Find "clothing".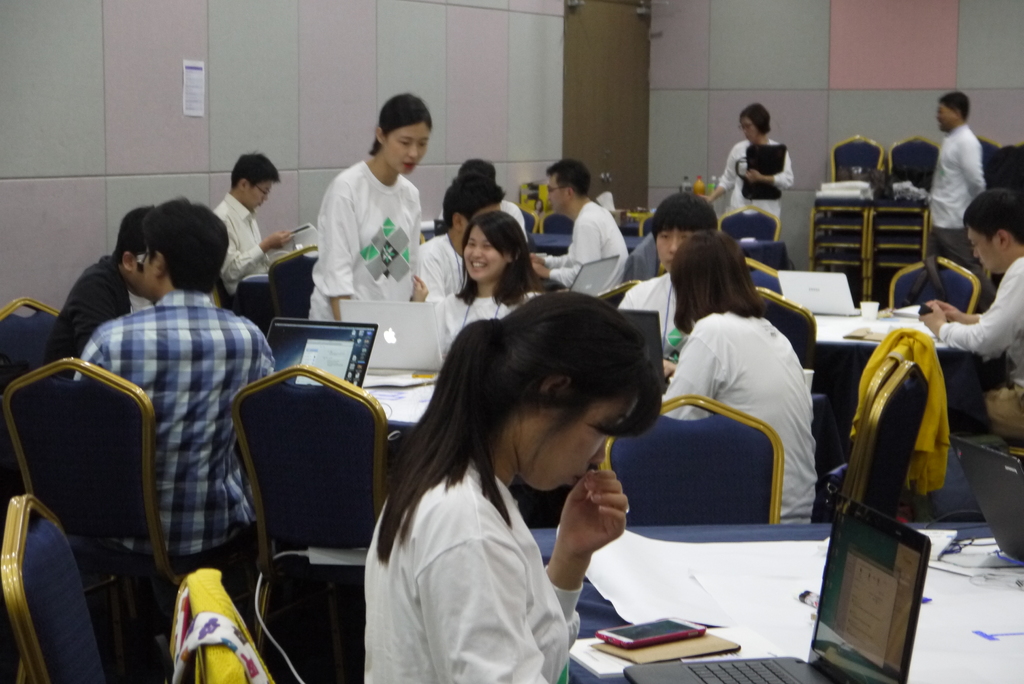
l=931, t=242, r=1023, b=398.
